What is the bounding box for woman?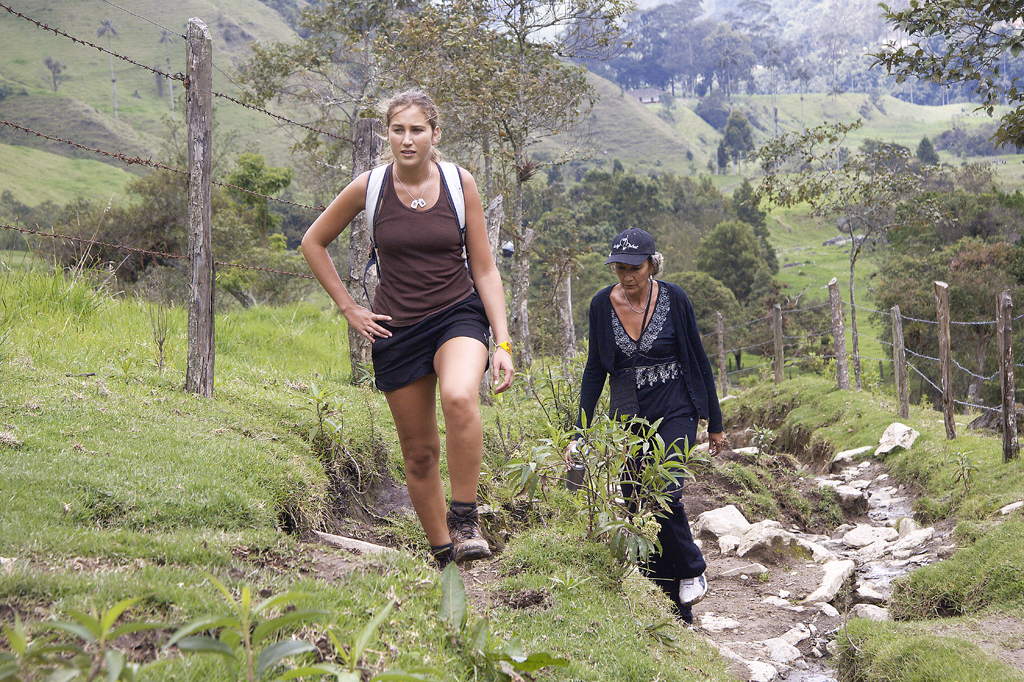
(x1=293, y1=79, x2=520, y2=589).
